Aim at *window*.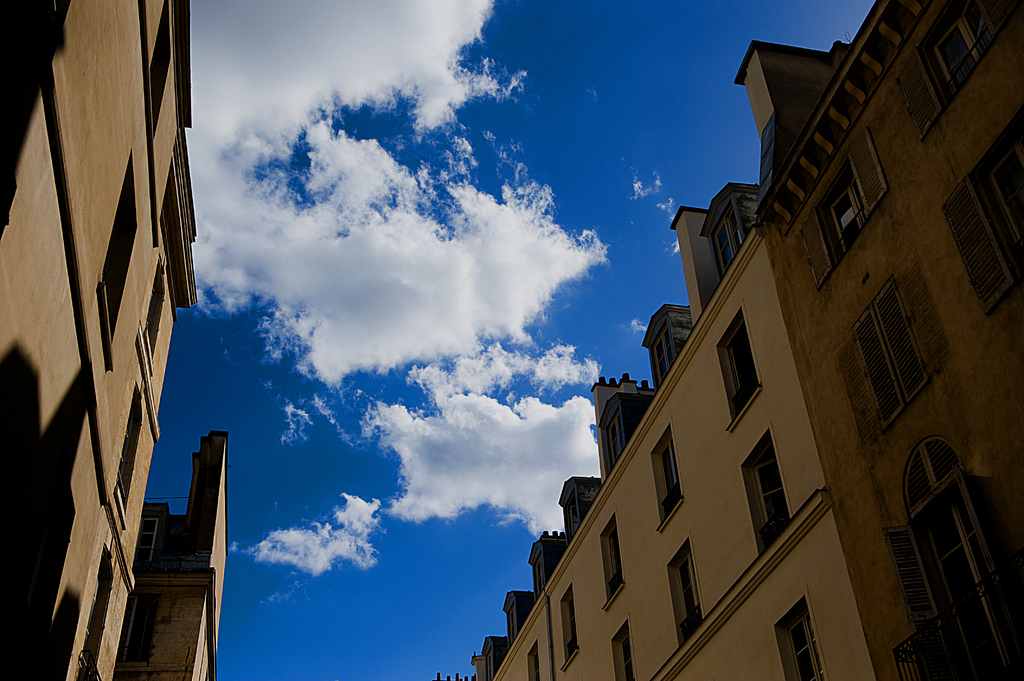
Aimed at [855,280,925,435].
